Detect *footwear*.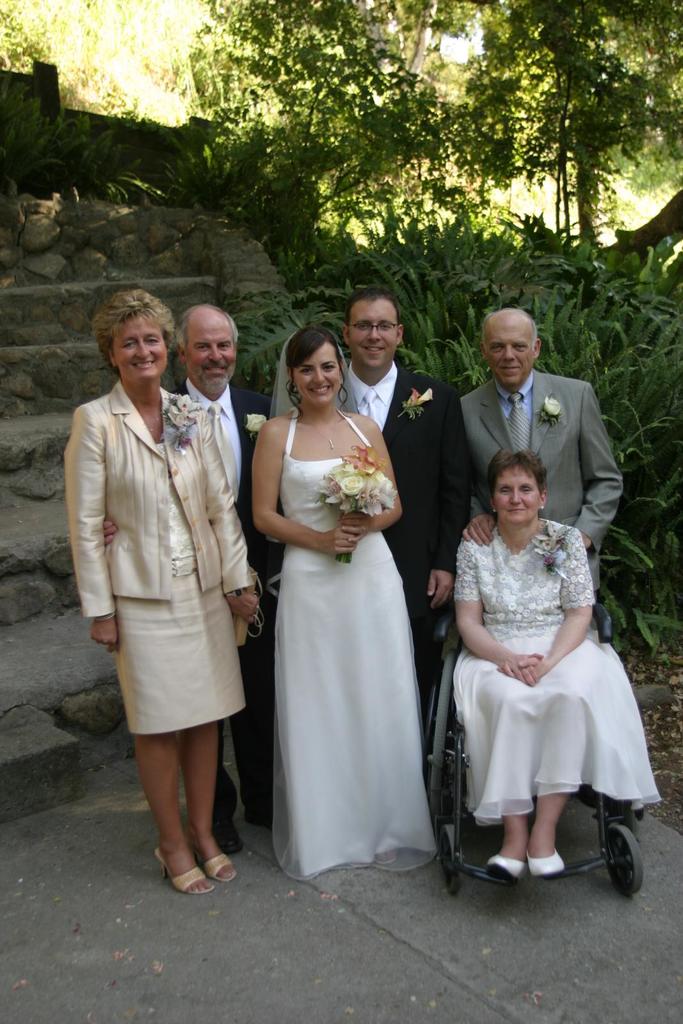
Detected at Rect(154, 850, 214, 893).
